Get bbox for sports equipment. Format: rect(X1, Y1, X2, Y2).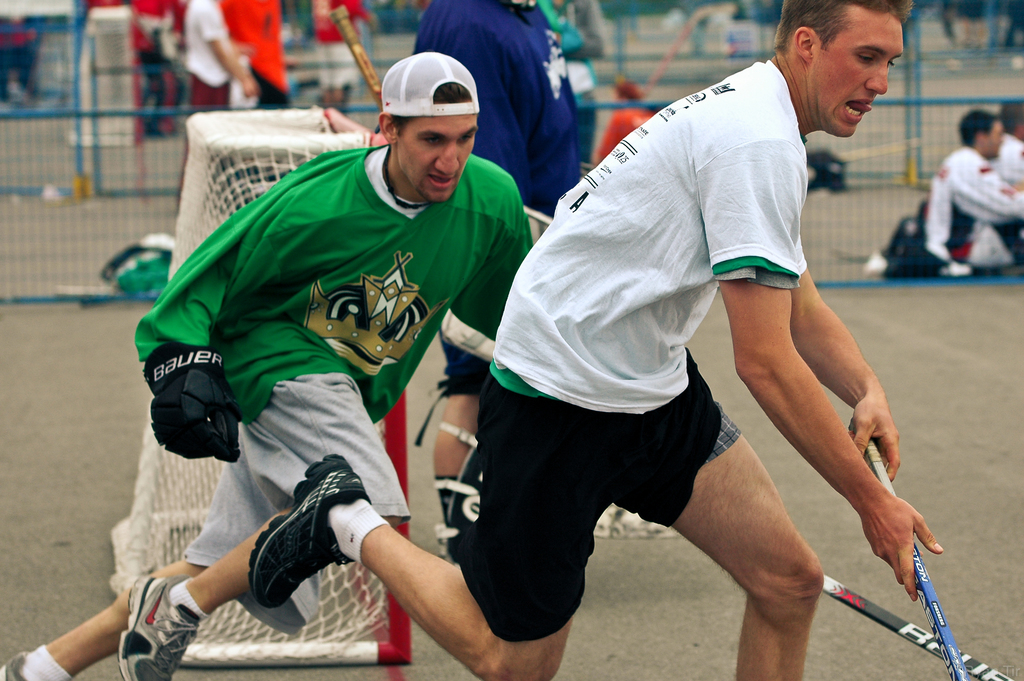
rect(110, 105, 409, 666).
